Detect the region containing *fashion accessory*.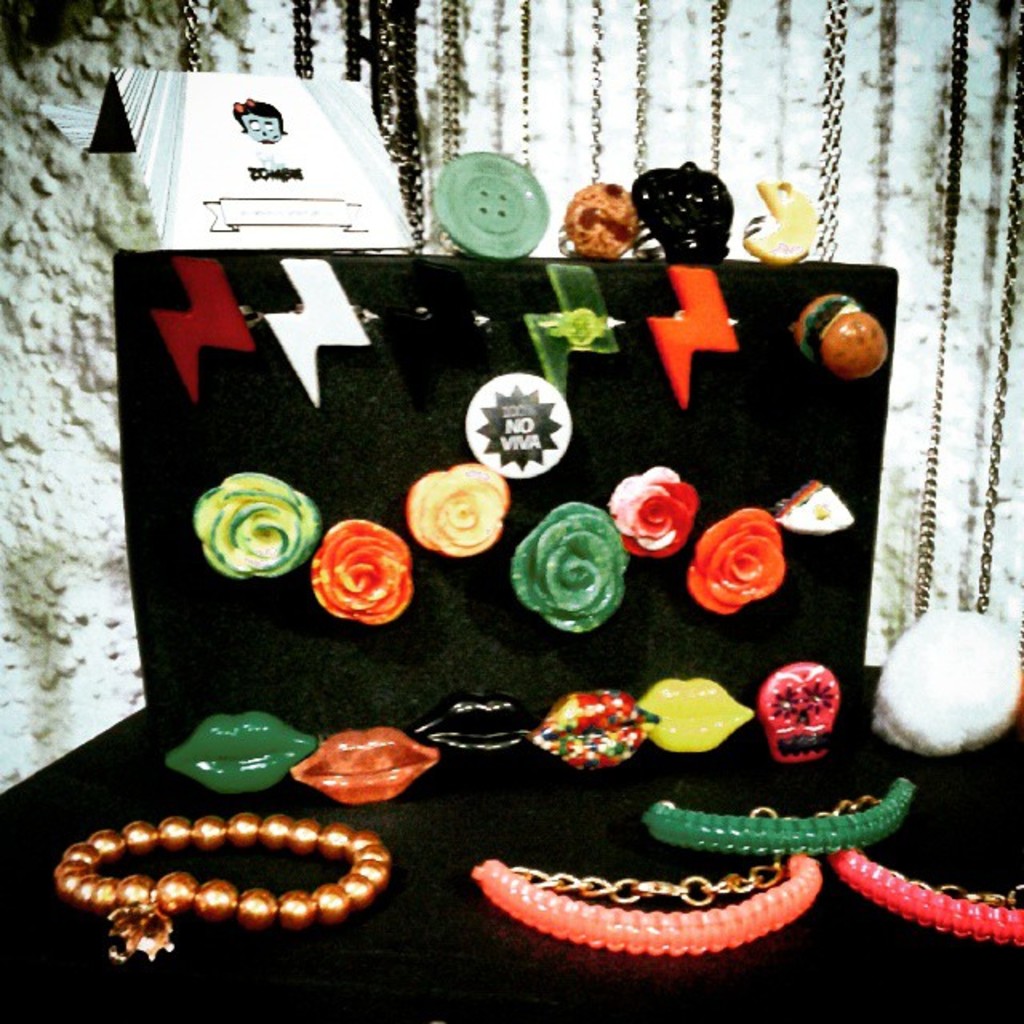
select_region(350, 0, 427, 245).
